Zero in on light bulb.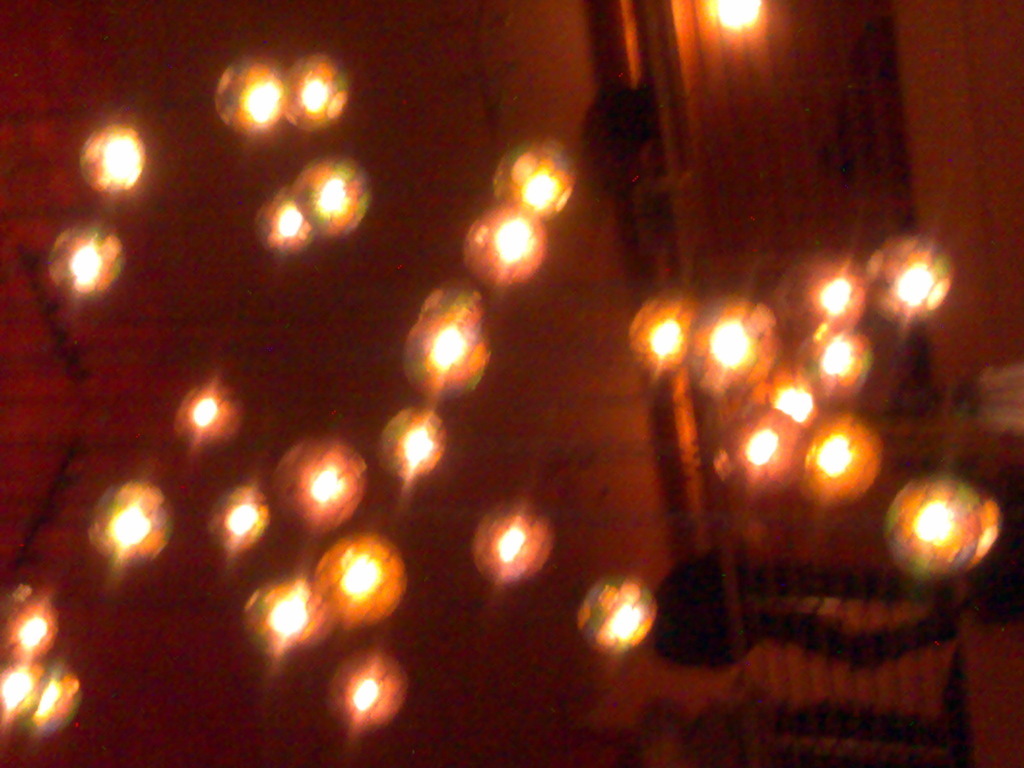
Zeroed in: <bbox>891, 254, 941, 305</bbox>.
